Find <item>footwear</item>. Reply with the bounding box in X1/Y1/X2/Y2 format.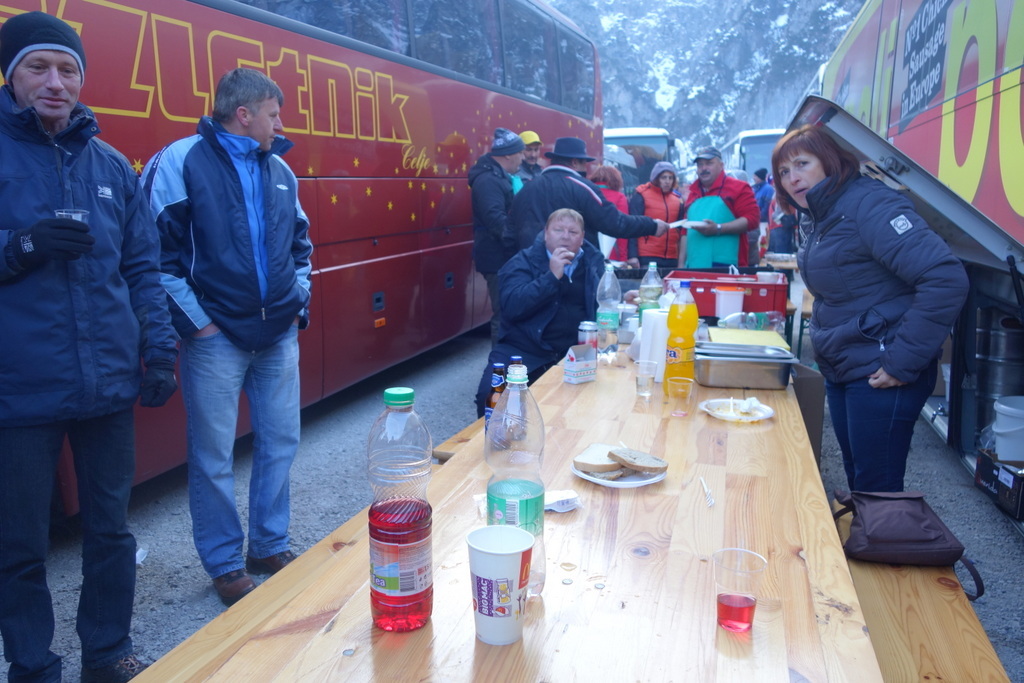
213/564/258/602.
